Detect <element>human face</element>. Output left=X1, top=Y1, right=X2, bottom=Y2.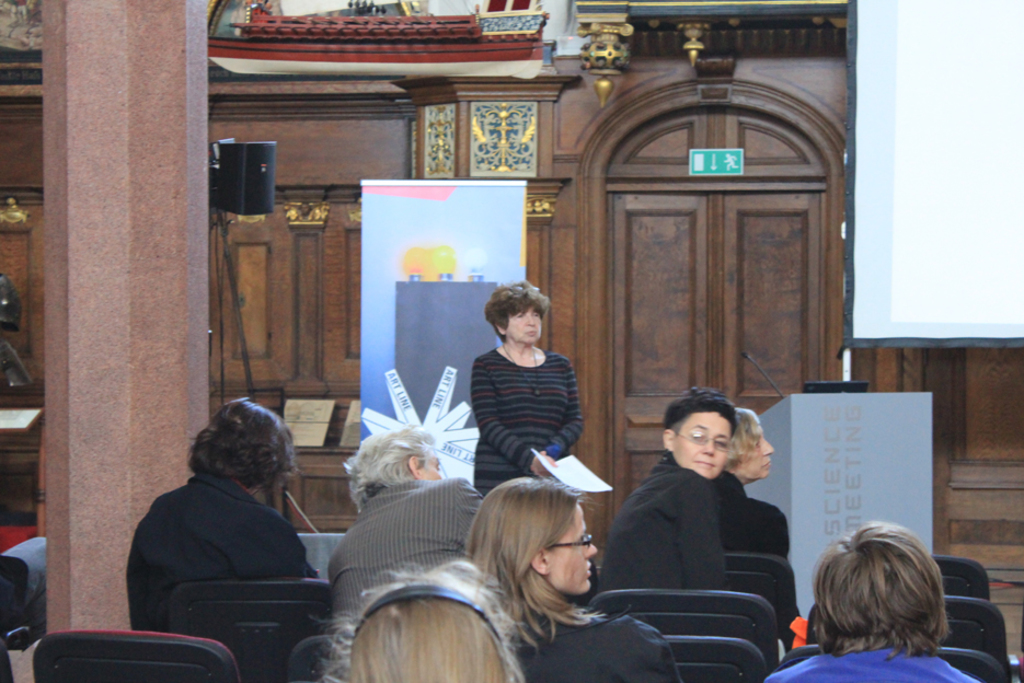
left=506, top=305, right=541, bottom=343.
